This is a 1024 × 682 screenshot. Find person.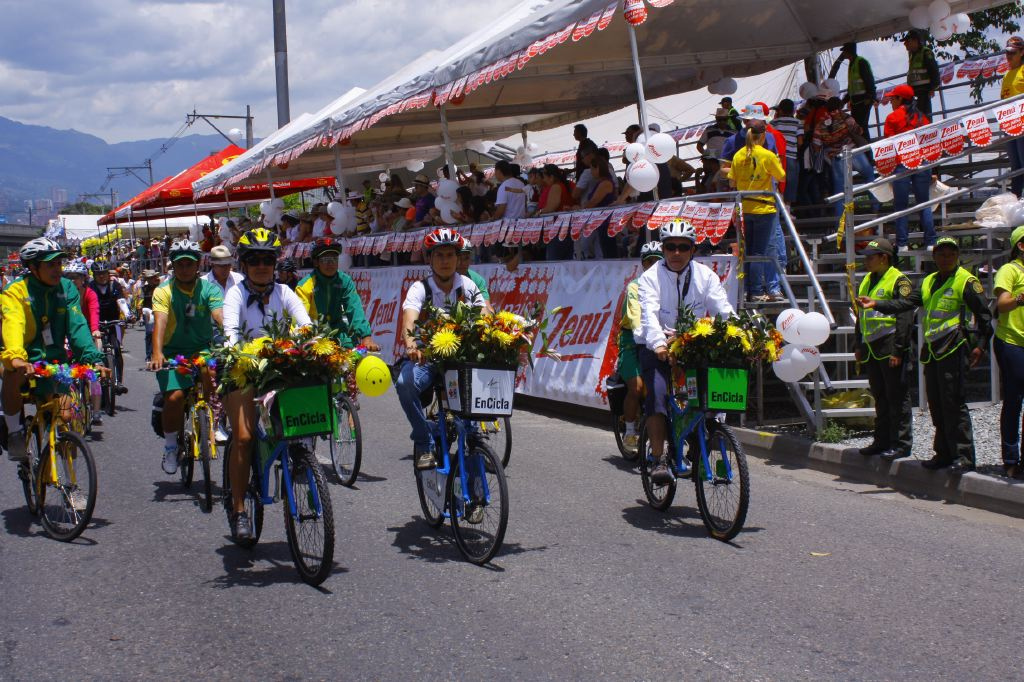
Bounding box: [left=897, top=31, right=937, bottom=121].
